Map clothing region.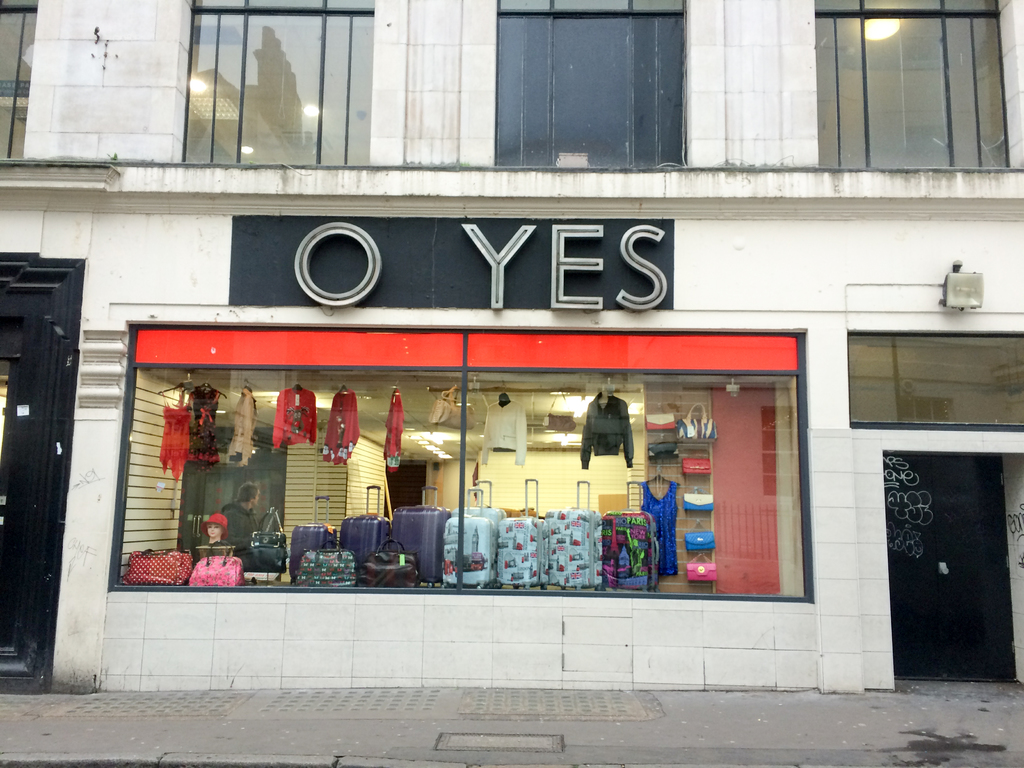
Mapped to 224:381:251:467.
